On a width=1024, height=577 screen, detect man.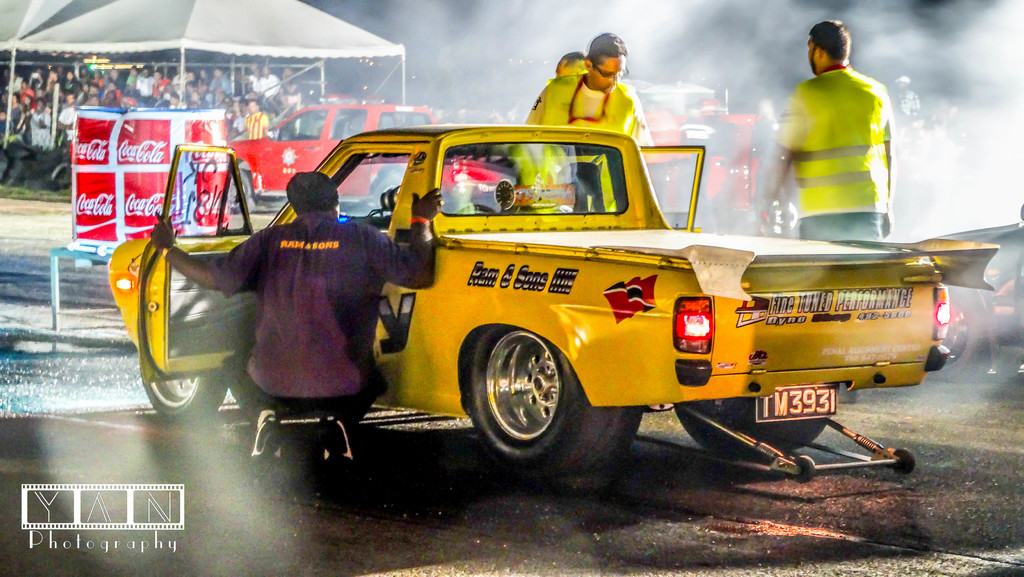
detection(232, 100, 245, 136).
